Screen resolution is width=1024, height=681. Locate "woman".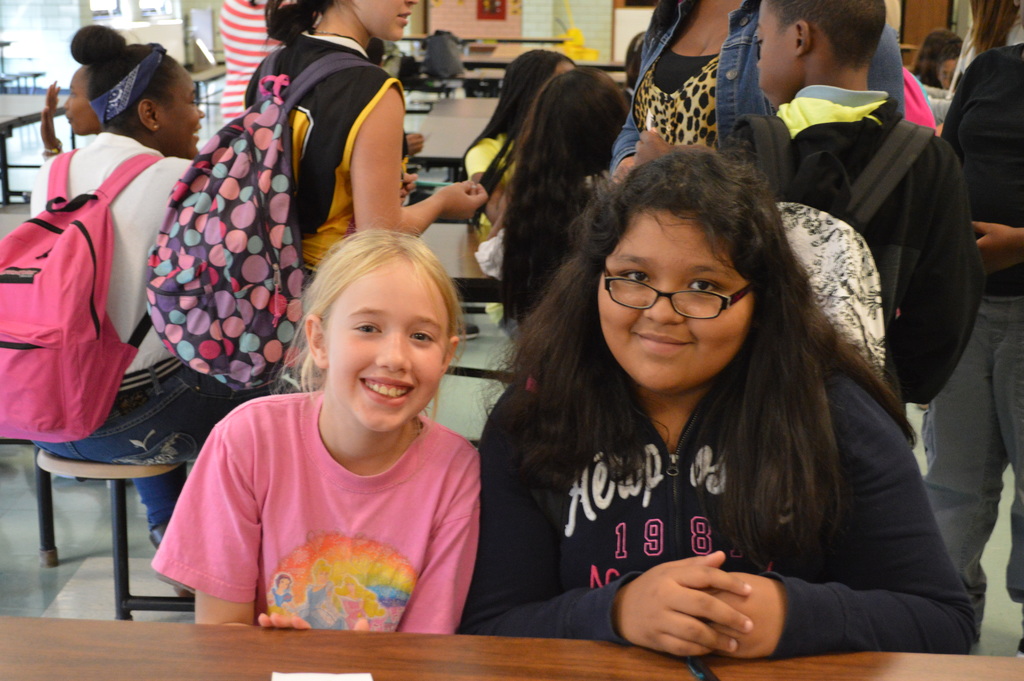
BBox(456, 147, 982, 671).
